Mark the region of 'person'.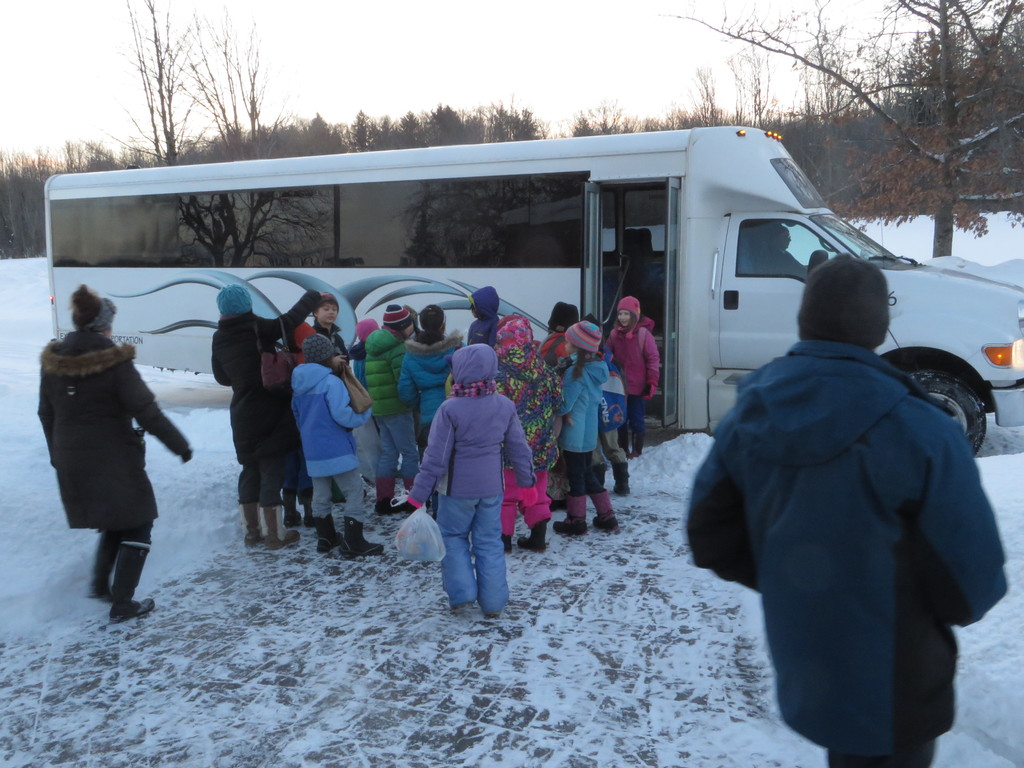
Region: 596 287 660 458.
